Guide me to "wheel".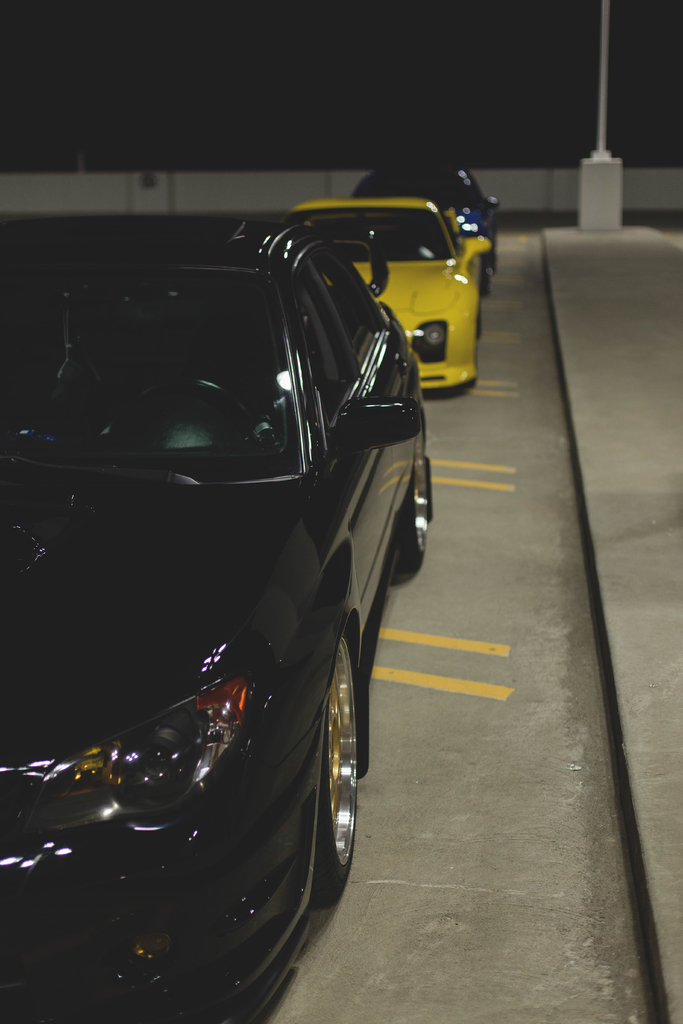
Guidance: (left=384, top=426, right=437, bottom=589).
